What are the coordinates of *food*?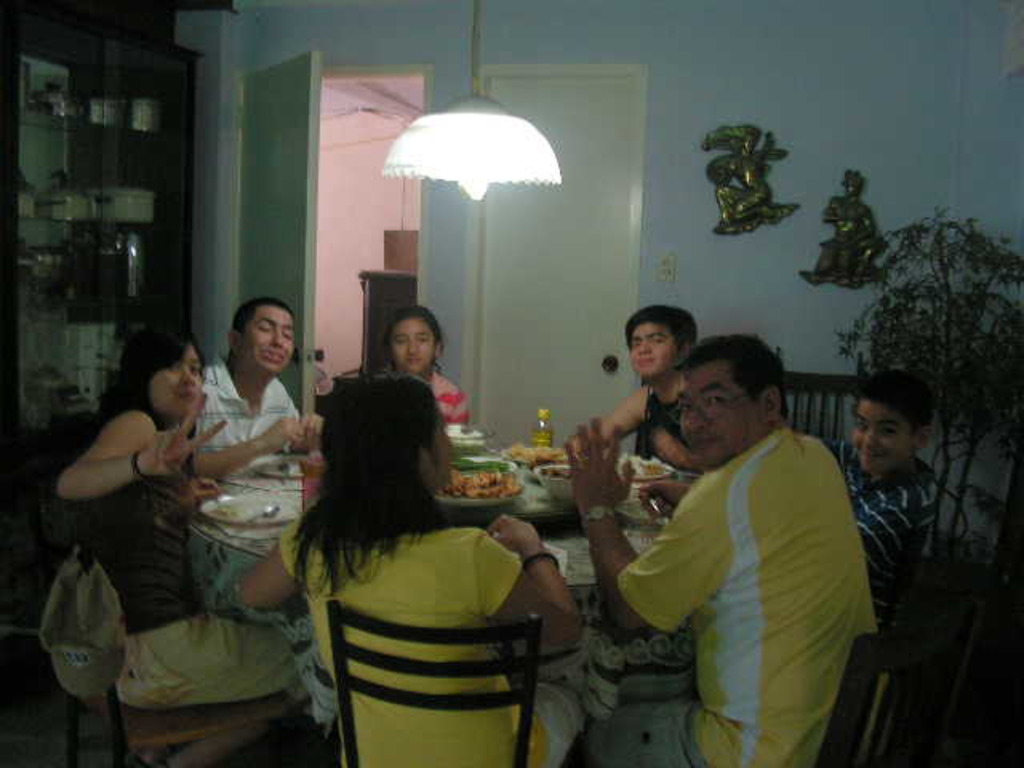
<bbox>438, 462, 518, 499</bbox>.
